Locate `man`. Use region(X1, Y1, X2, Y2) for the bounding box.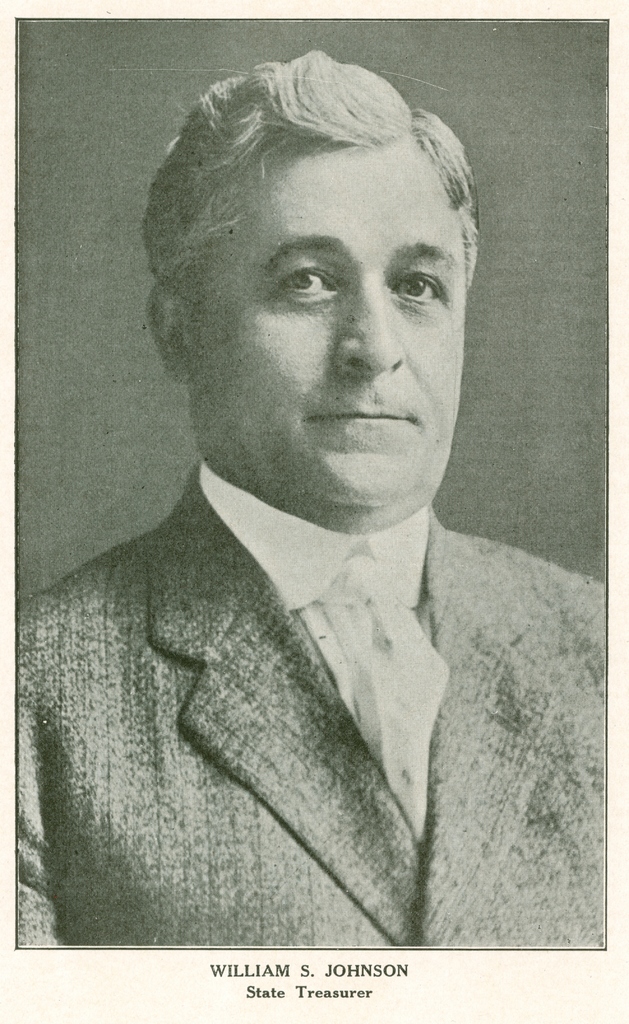
region(31, 81, 606, 929).
